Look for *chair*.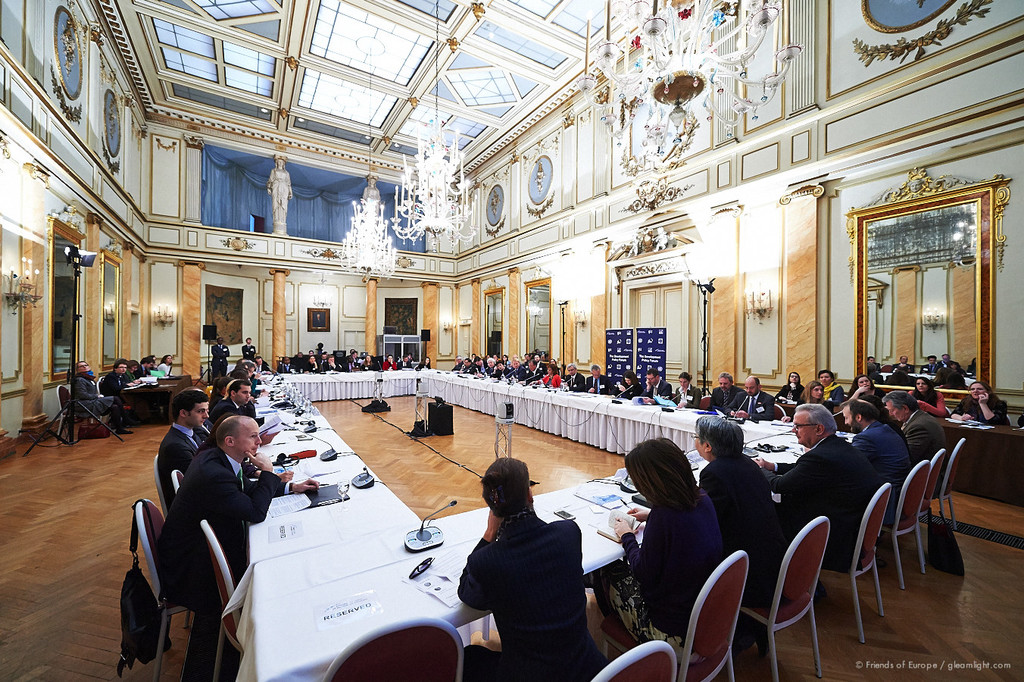
Found: 595,546,746,681.
